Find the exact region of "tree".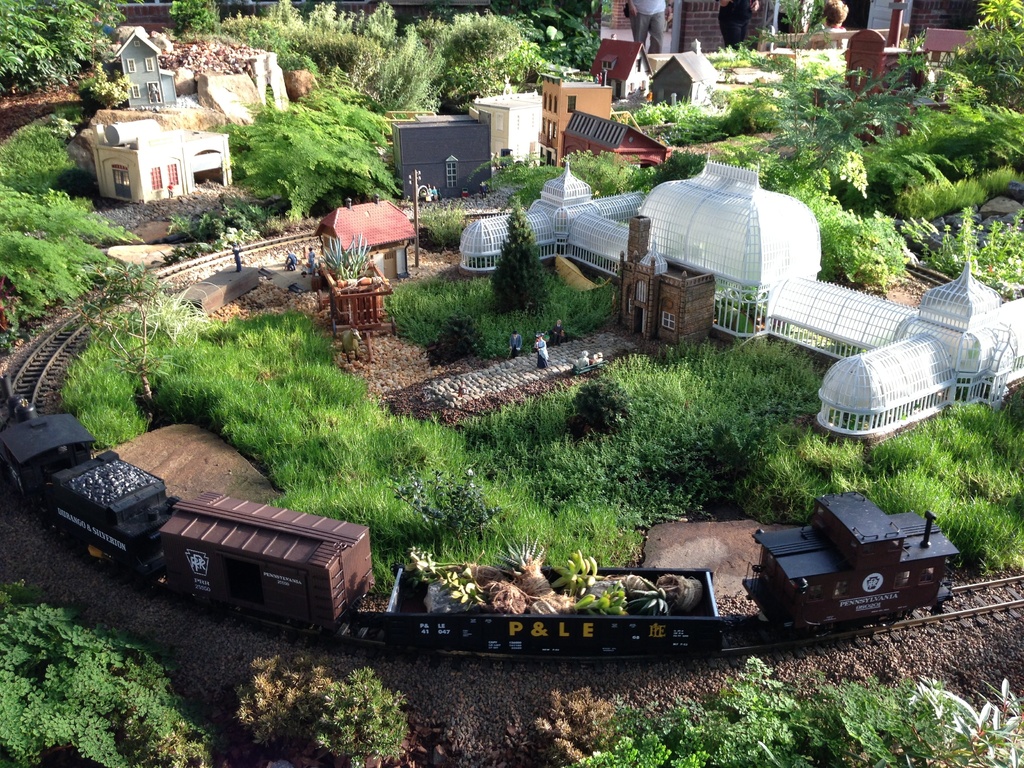
Exact region: 492, 198, 547, 315.
